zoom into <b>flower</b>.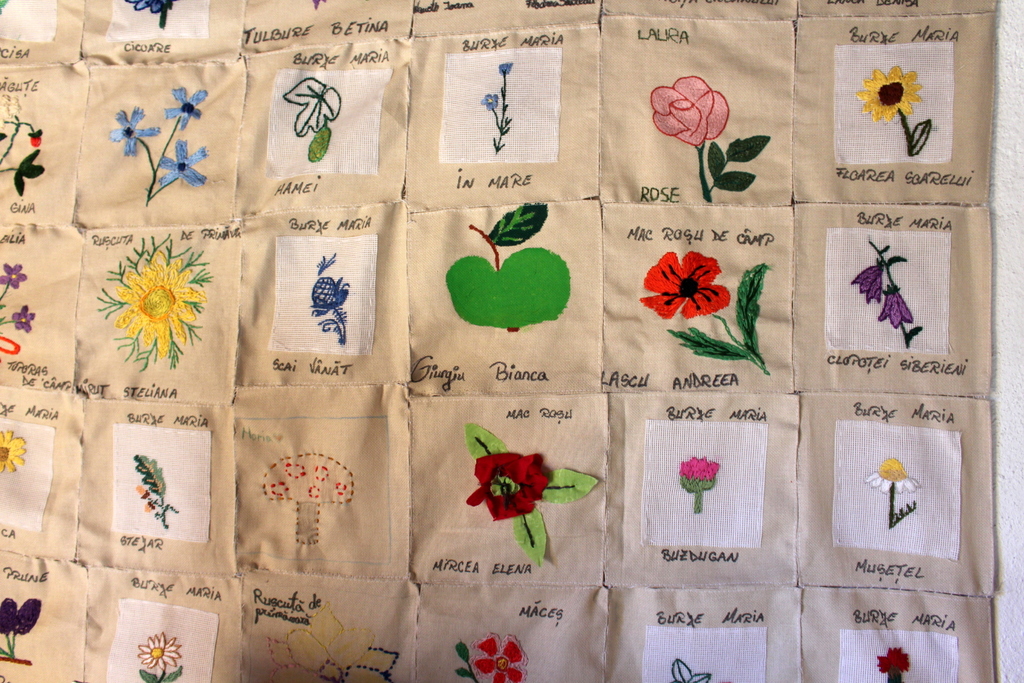
Zoom target: <box>107,106,164,160</box>.
